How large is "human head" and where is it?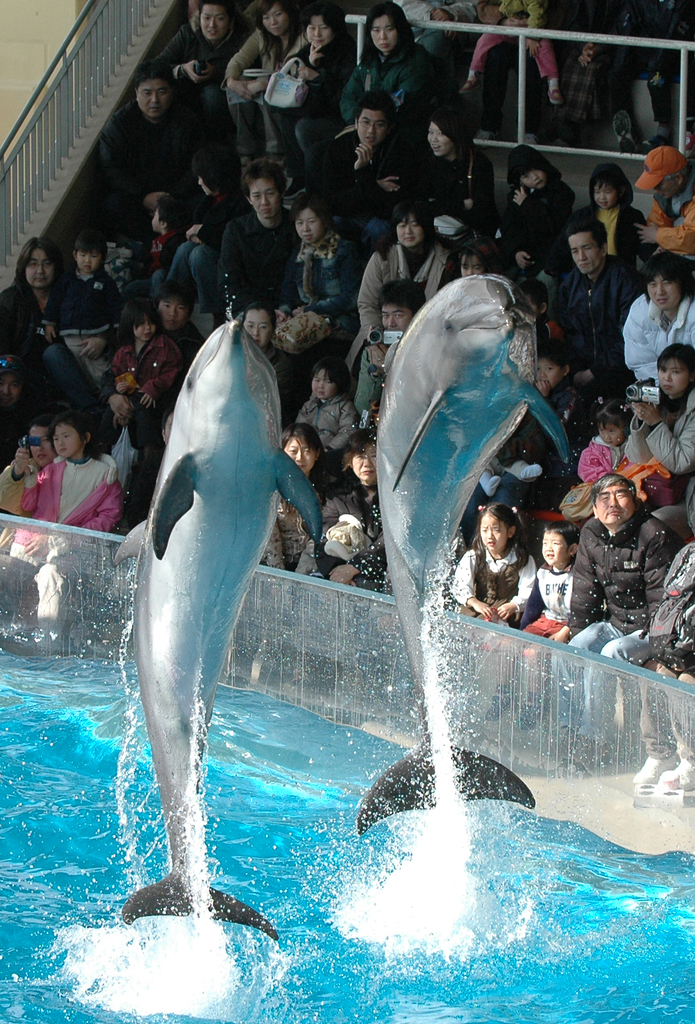
Bounding box: region(591, 160, 629, 211).
